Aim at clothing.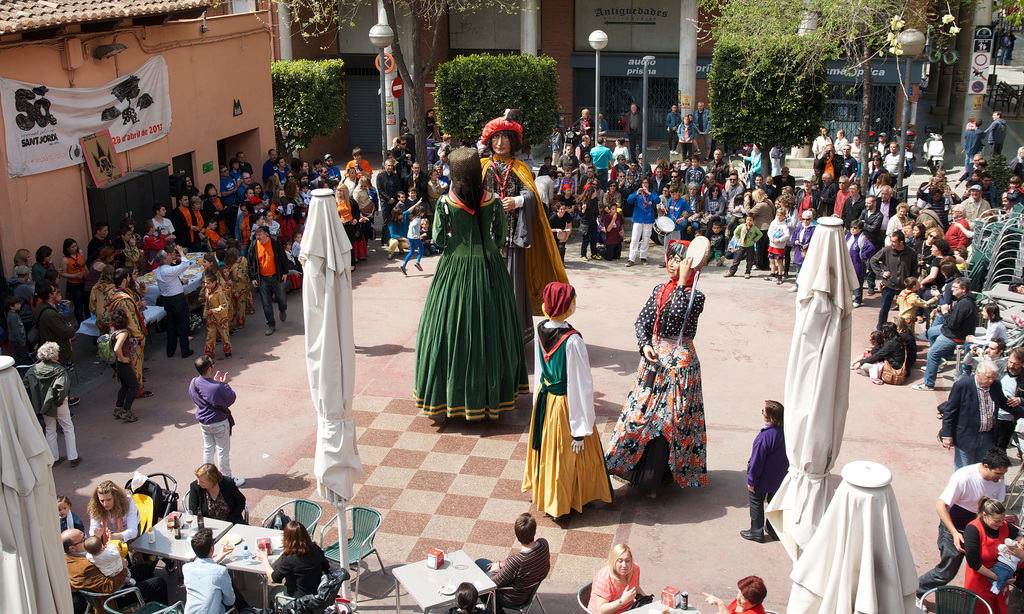
Aimed at {"left": 609, "top": 275, "right": 704, "bottom": 496}.
